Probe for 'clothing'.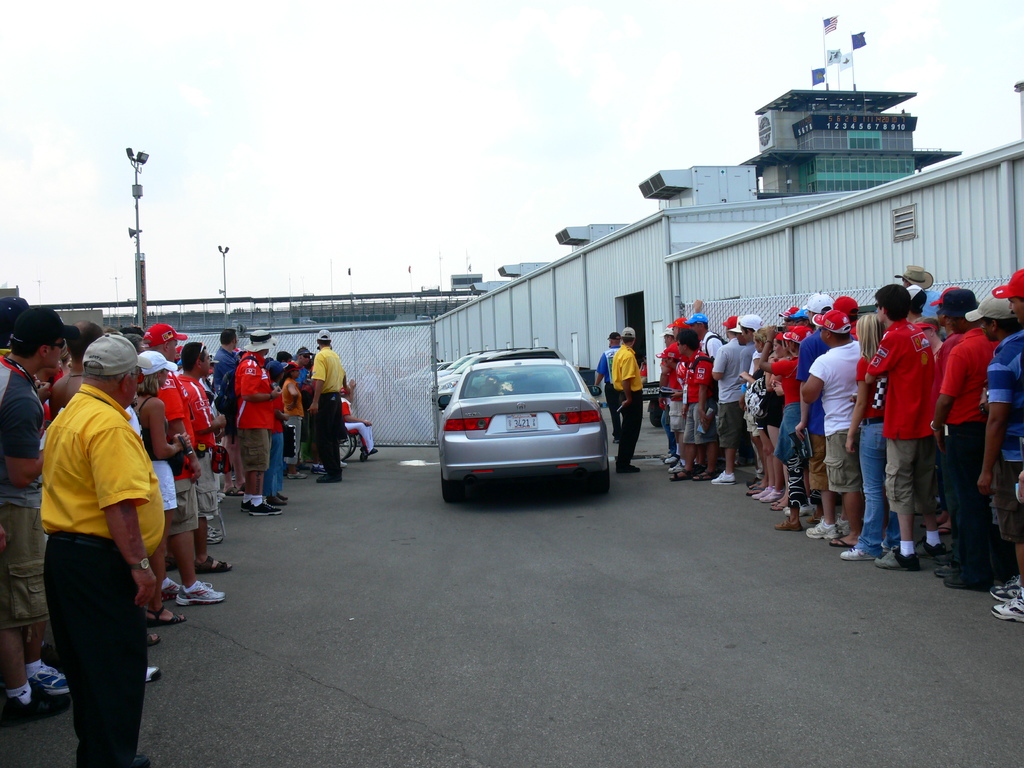
Probe result: 854/348/882/554.
